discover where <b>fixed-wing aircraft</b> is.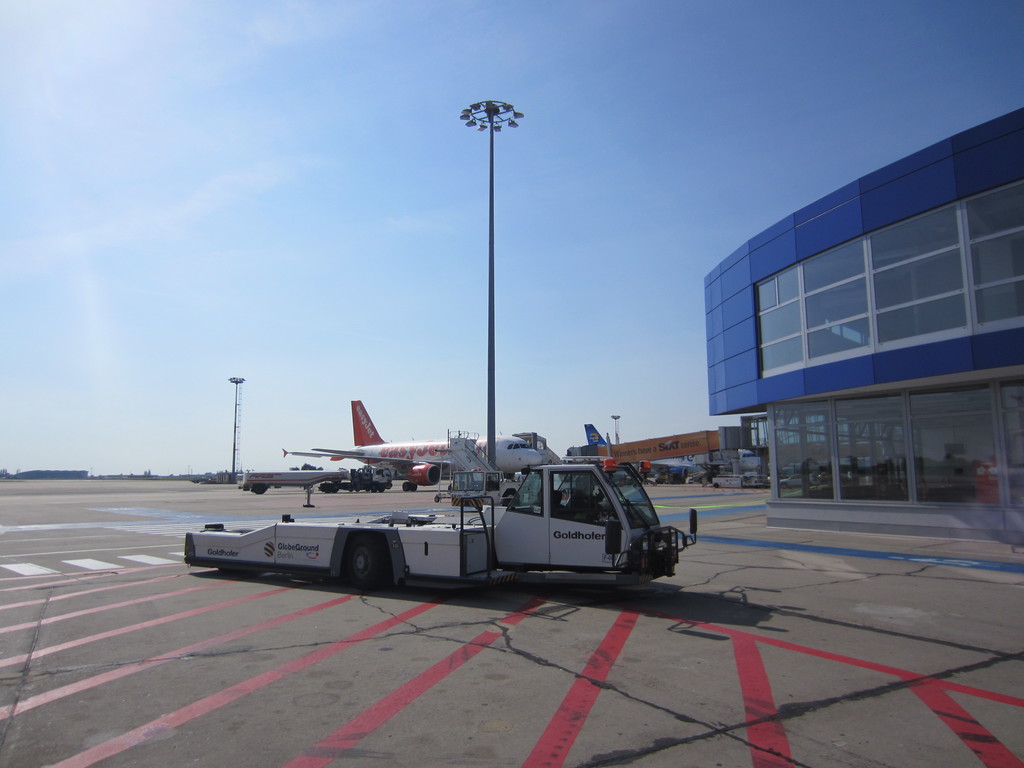
Discovered at 580 421 760 483.
